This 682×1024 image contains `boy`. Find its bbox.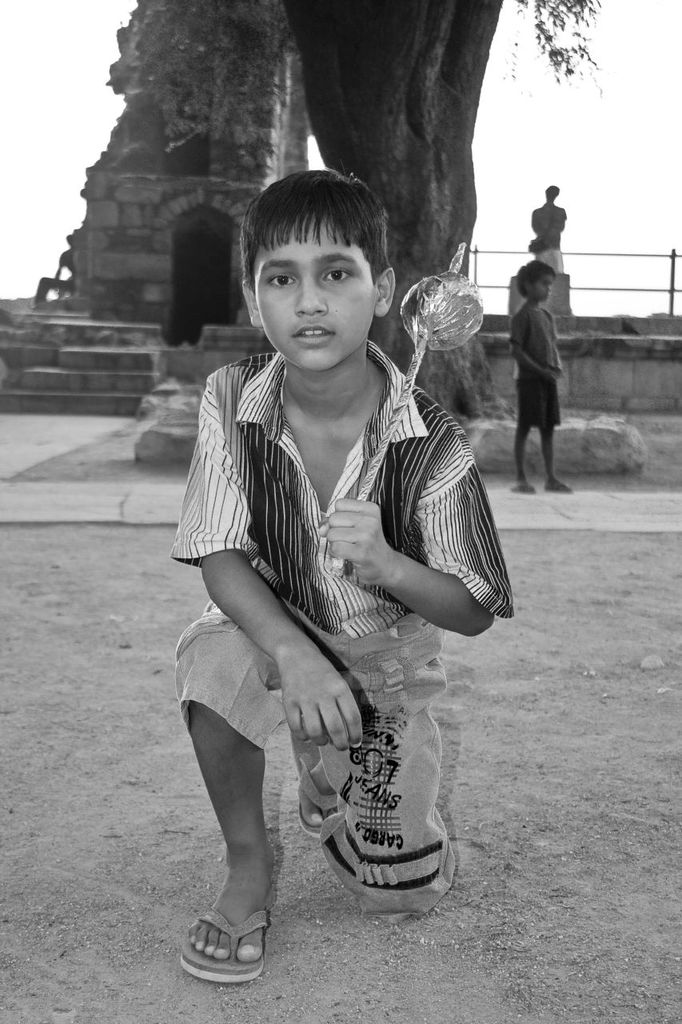
box(503, 258, 569, 495).
